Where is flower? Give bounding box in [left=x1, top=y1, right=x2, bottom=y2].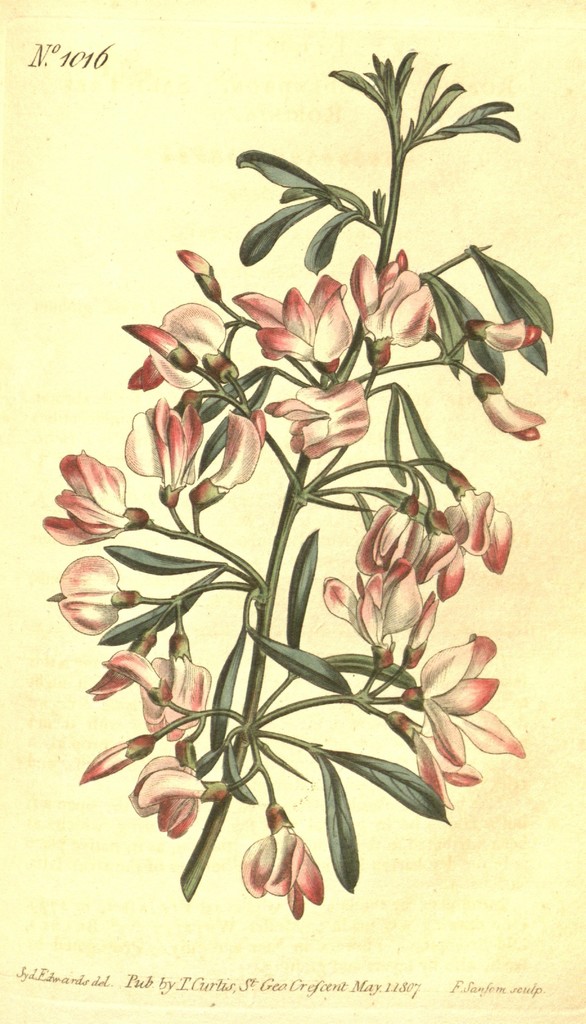
[left=343, top=249, right=427, bottom=363].
